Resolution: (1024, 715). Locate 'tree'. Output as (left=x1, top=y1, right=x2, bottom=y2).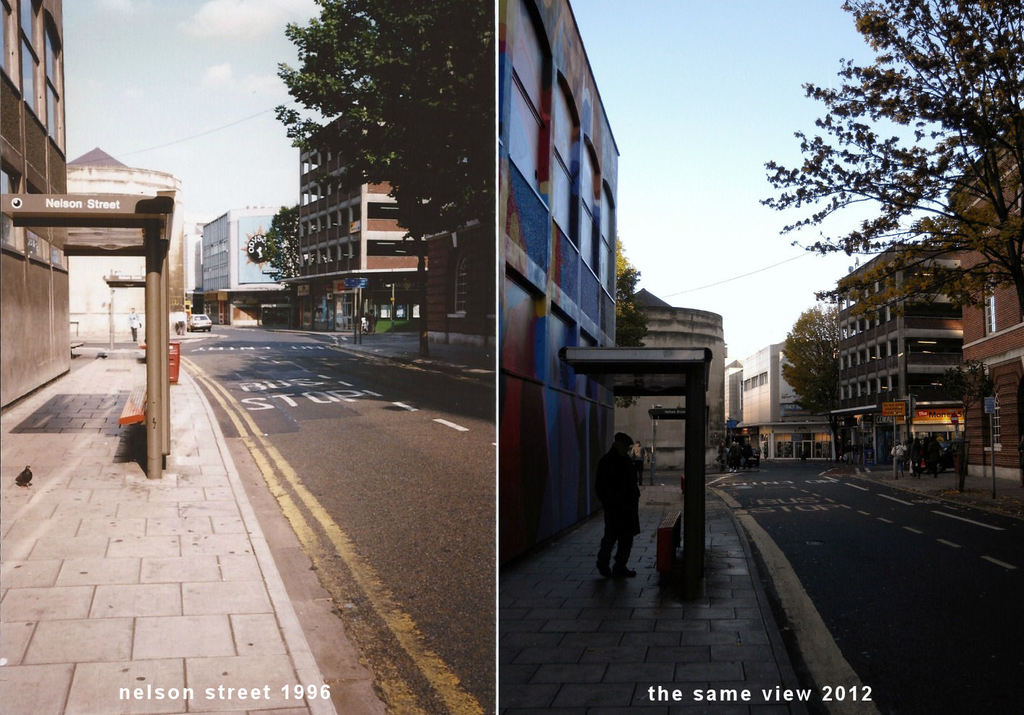
(left=614, top=235, right=649, bottom=409).
